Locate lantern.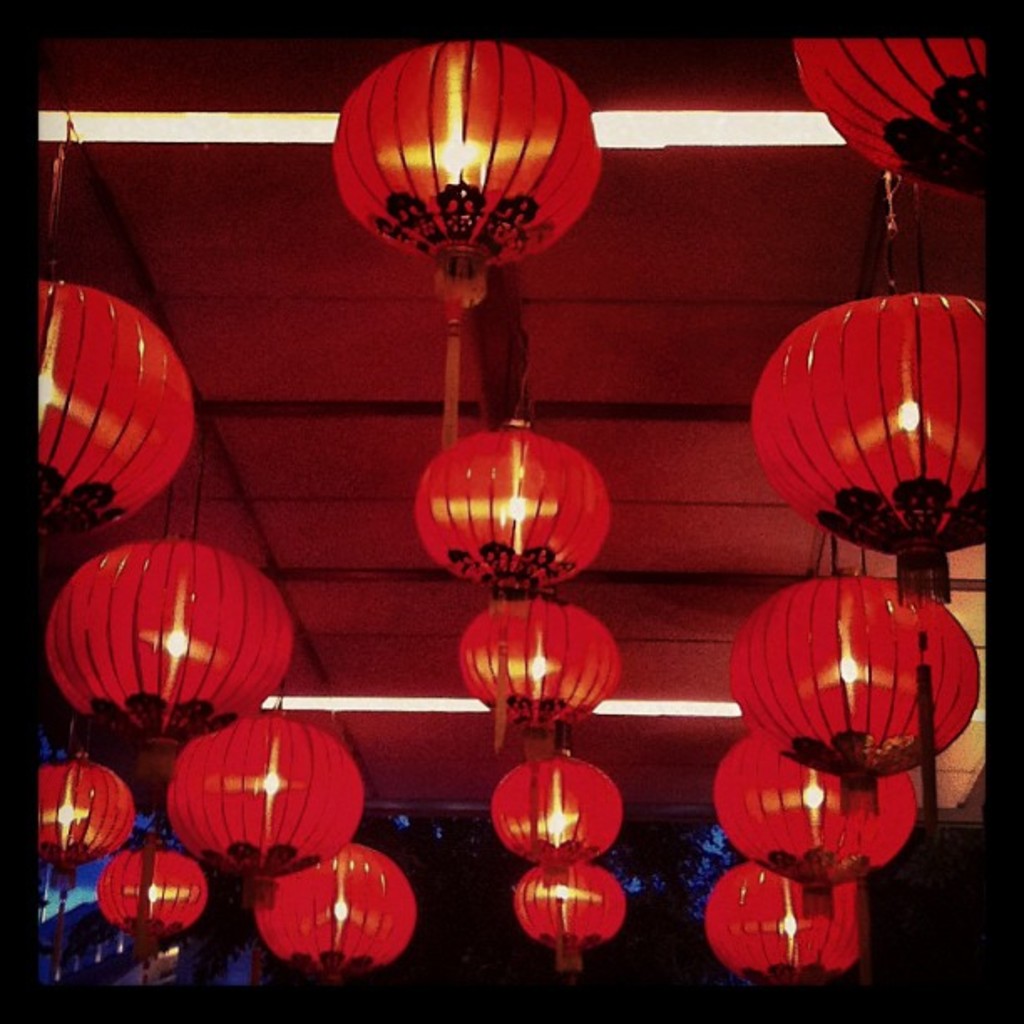
Bounding box: bbox(515, 860, 626, 974).
